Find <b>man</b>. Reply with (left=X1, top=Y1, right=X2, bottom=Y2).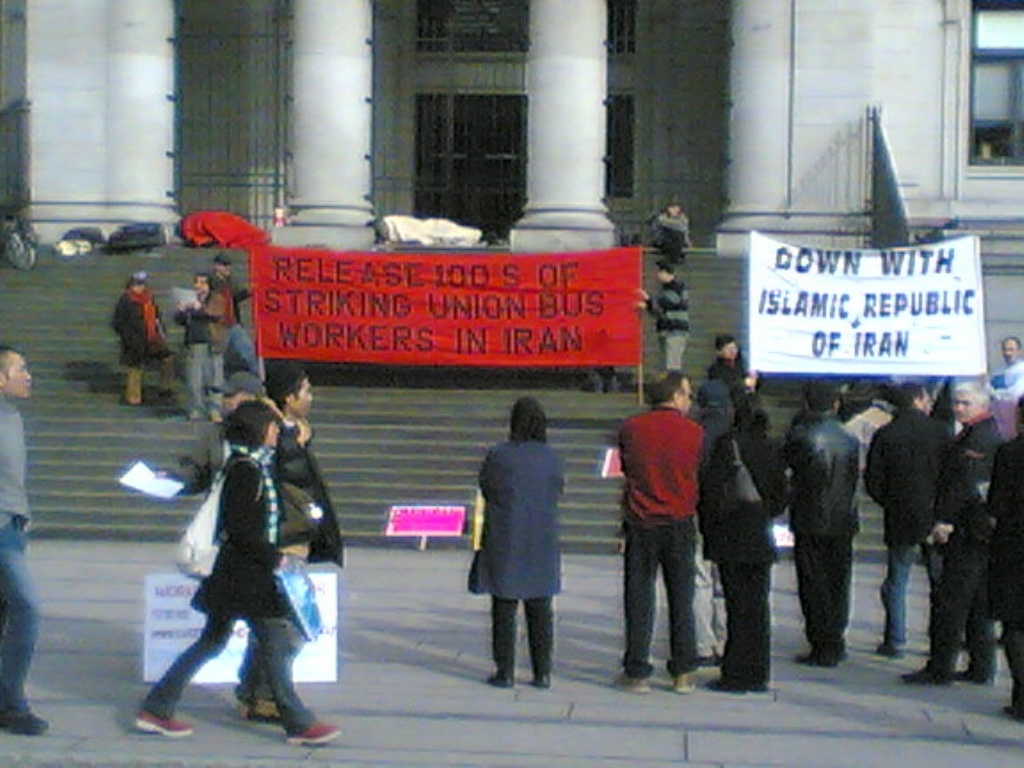
(left=612, top=371, right=700, bottom=696).
